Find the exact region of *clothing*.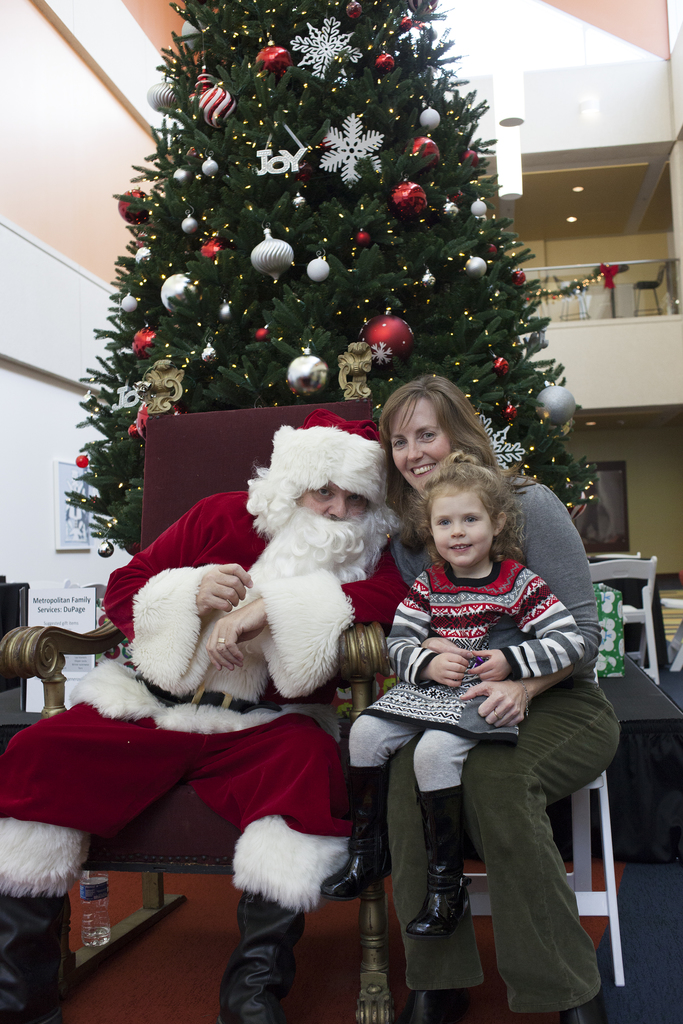
Exact region: left=49, top=520, right=386, bottom=902.
